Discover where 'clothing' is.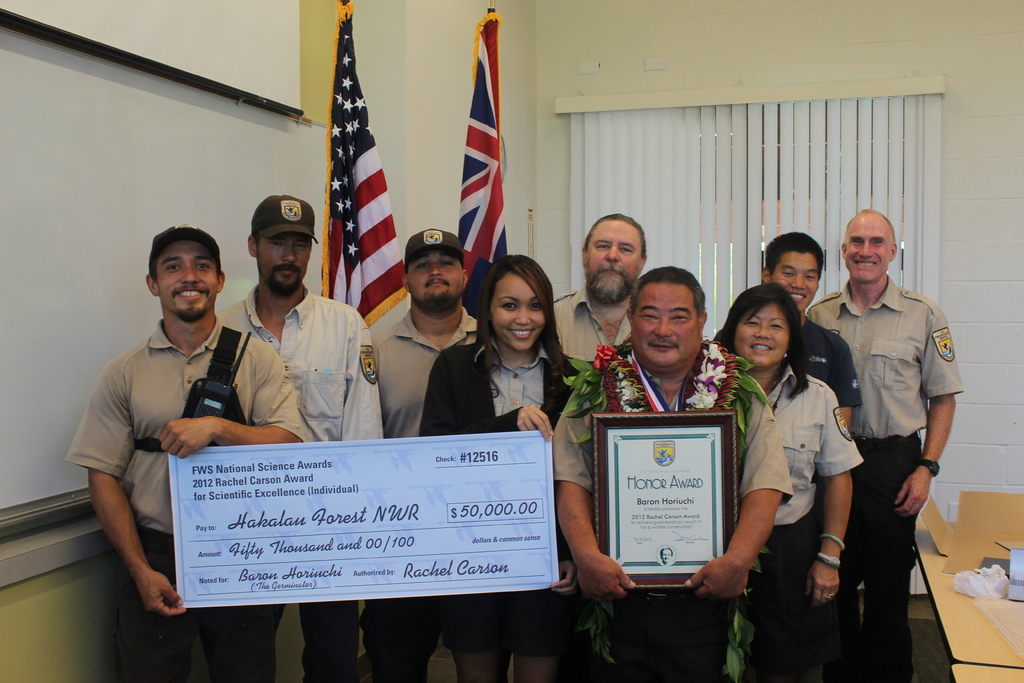
Discovered at x1=59 y1=313 x2=310 y2=682.
